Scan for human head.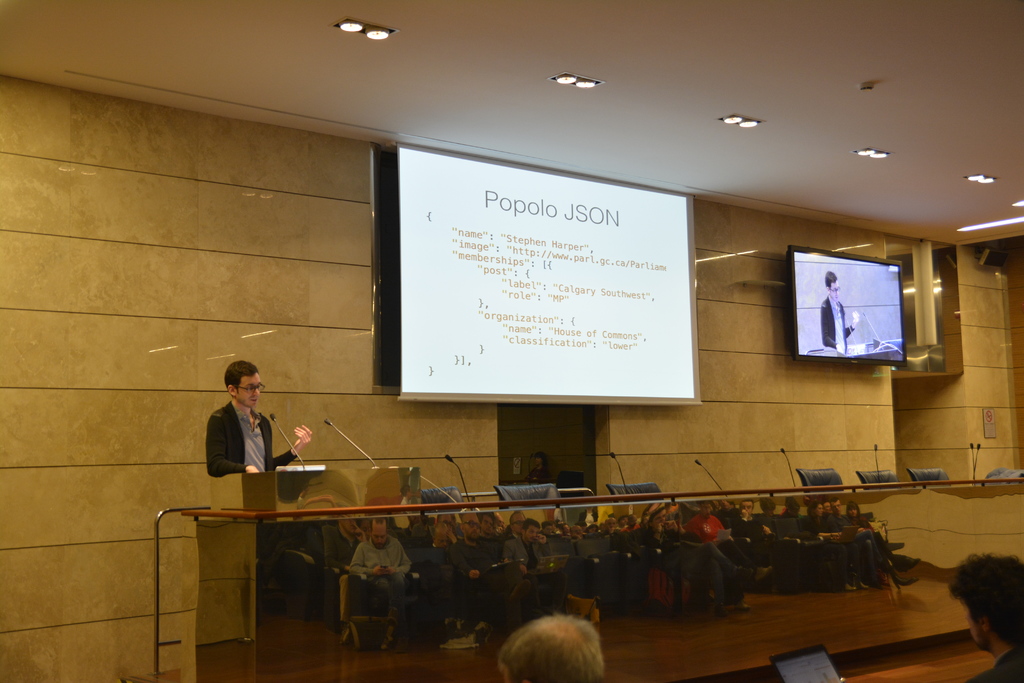
Scan result: bbox(493, 611, 605, 682).
